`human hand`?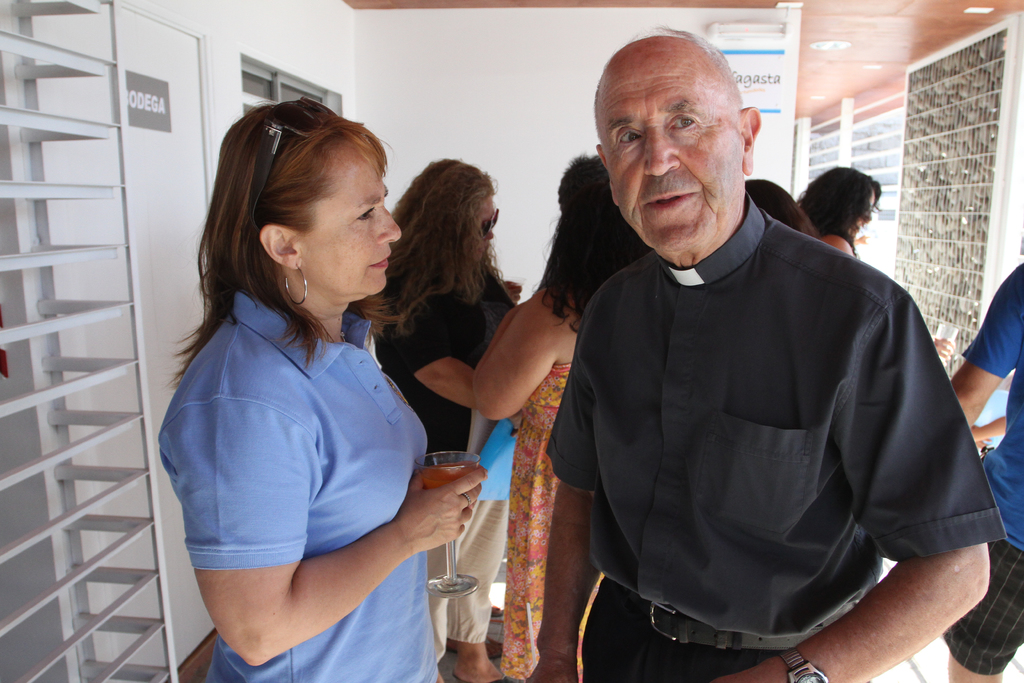
[left=969, top=423, right=990, bottom=449]
